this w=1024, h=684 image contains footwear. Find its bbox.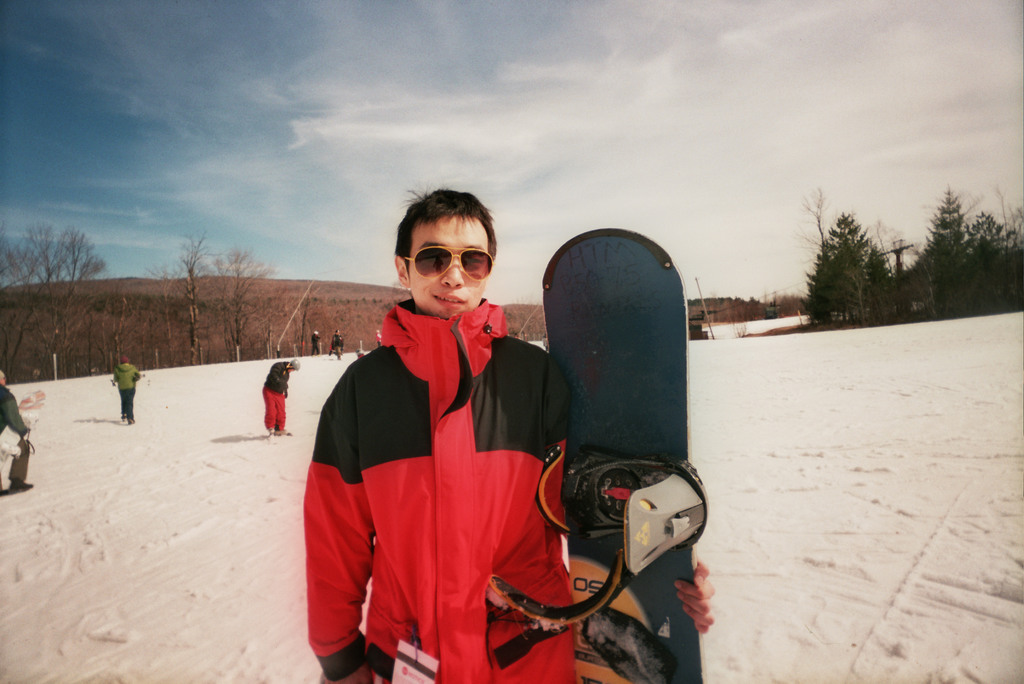
select_region(116, 408, 125, 419).
